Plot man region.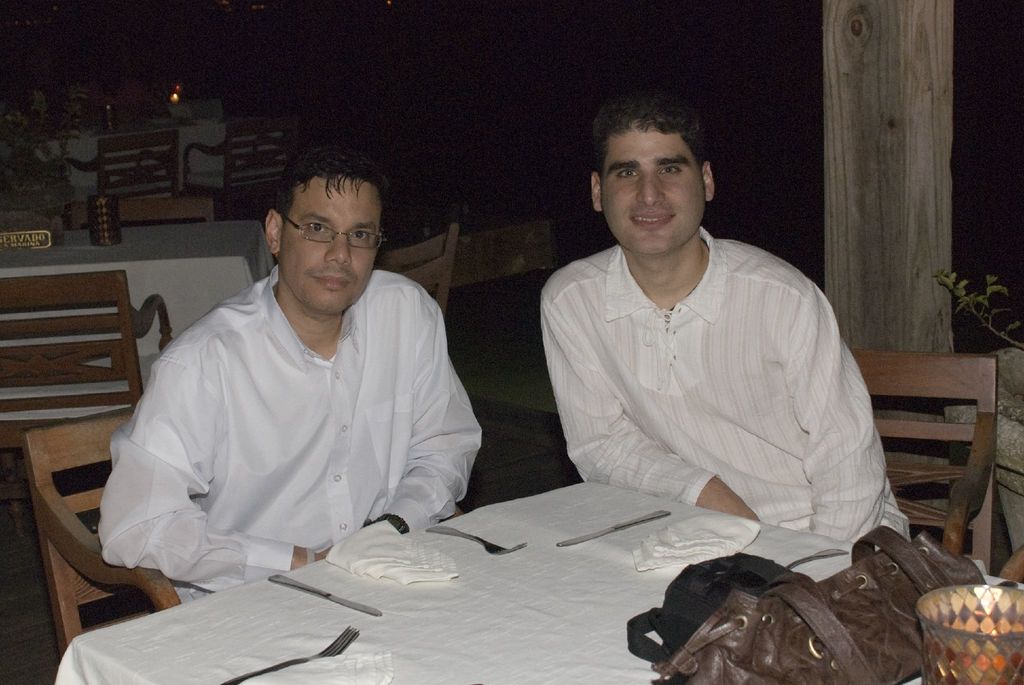
Plotted at box=[106, 147, 495, 614].
